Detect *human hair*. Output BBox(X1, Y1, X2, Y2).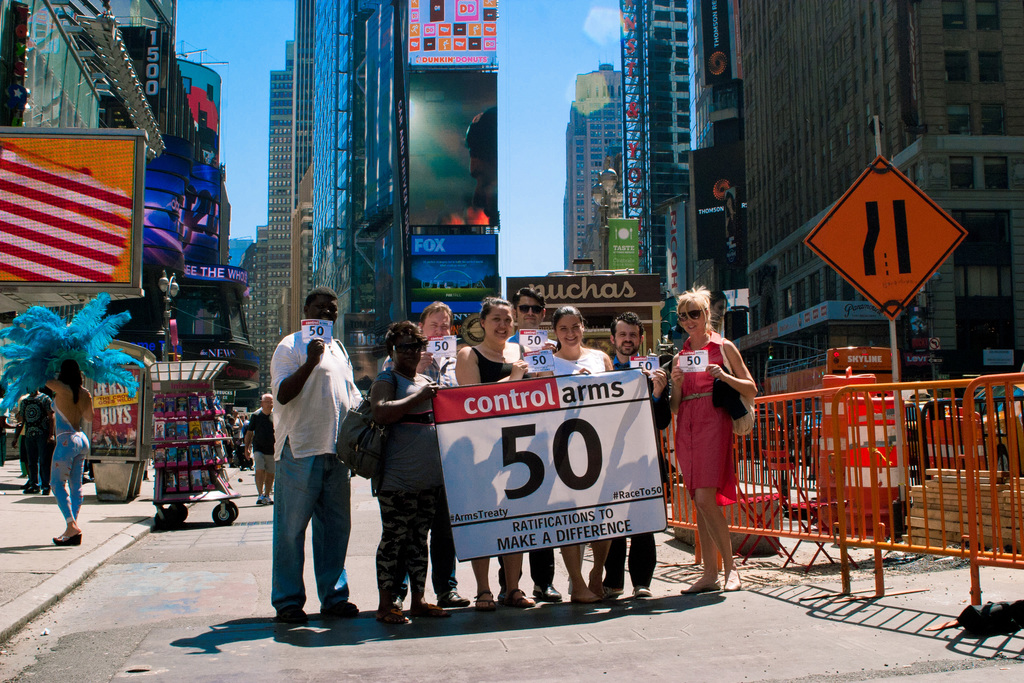
BBox(417, 300, 454, 331).
